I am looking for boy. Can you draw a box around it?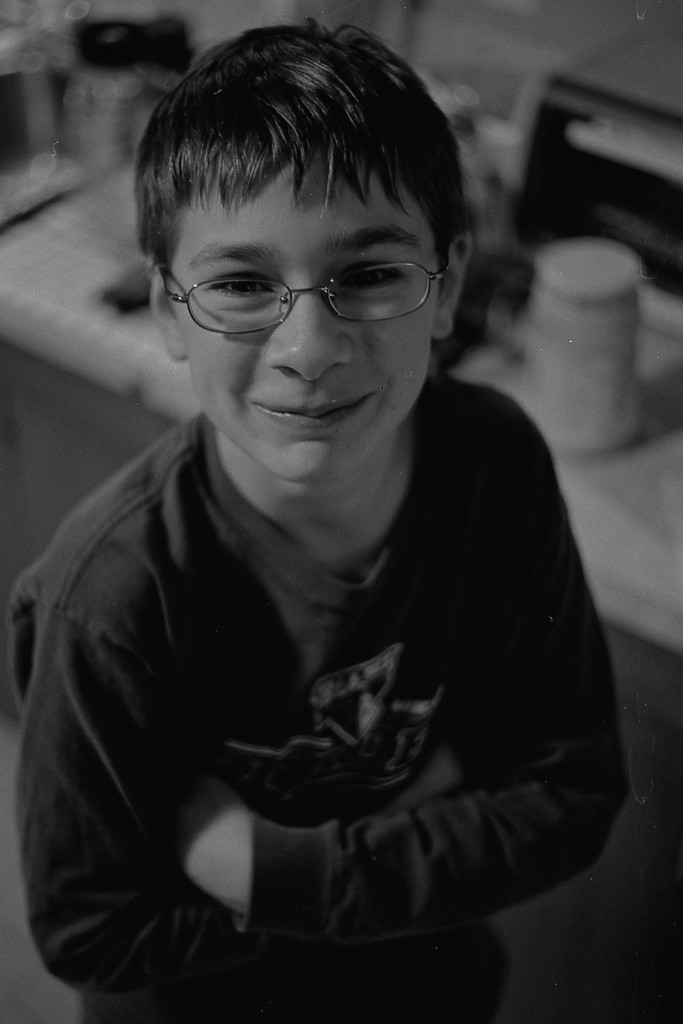
Sure, the bounding box is BBox(0, 0, 639, 1023).
